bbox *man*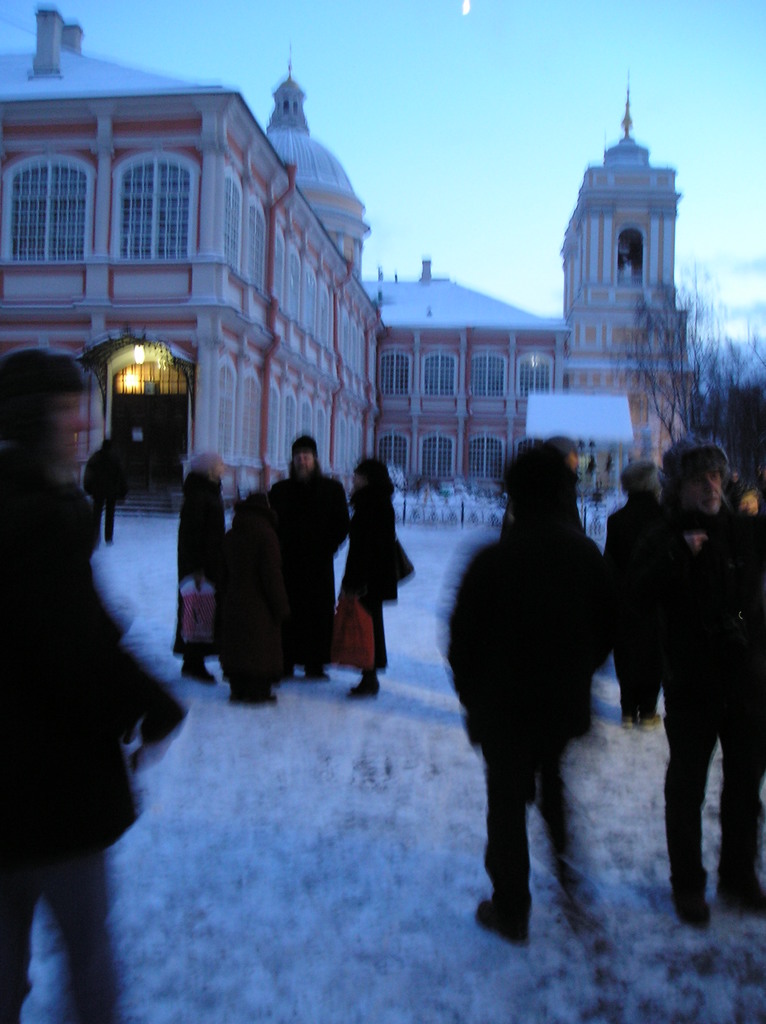
bbox=[440, 431, 640, 960]
